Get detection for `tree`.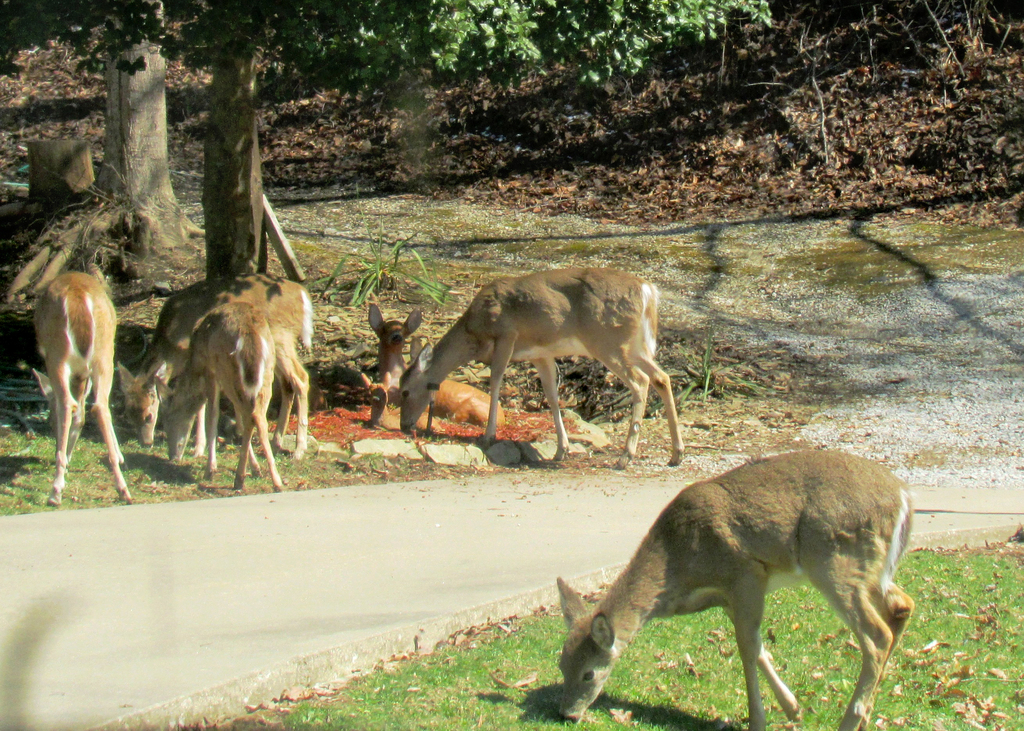
Detection: (0,0,902,509).
